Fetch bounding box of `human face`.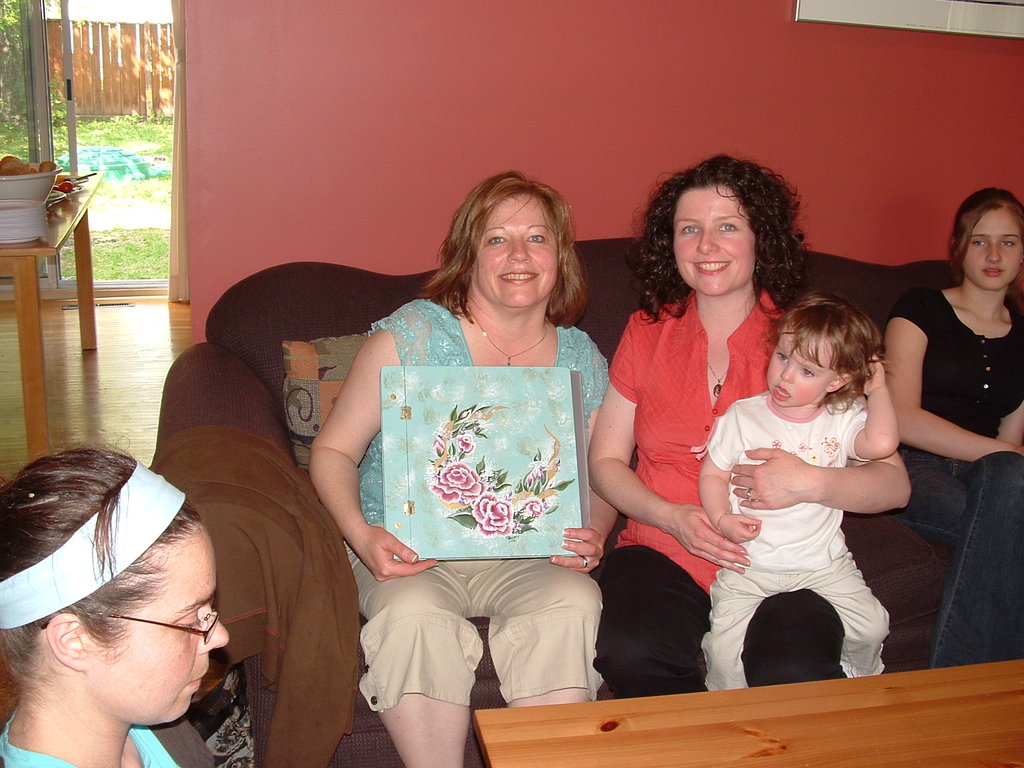
Bbox: select_region(88, 518, 228, 722).
